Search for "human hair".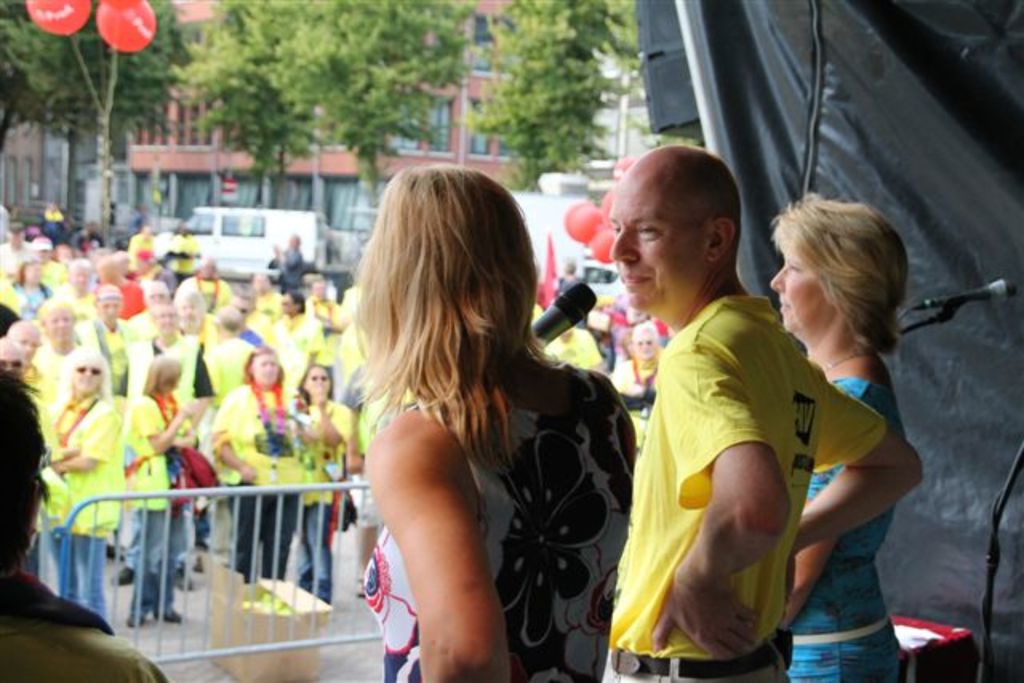
Found at (246, 350, 286, 395).
